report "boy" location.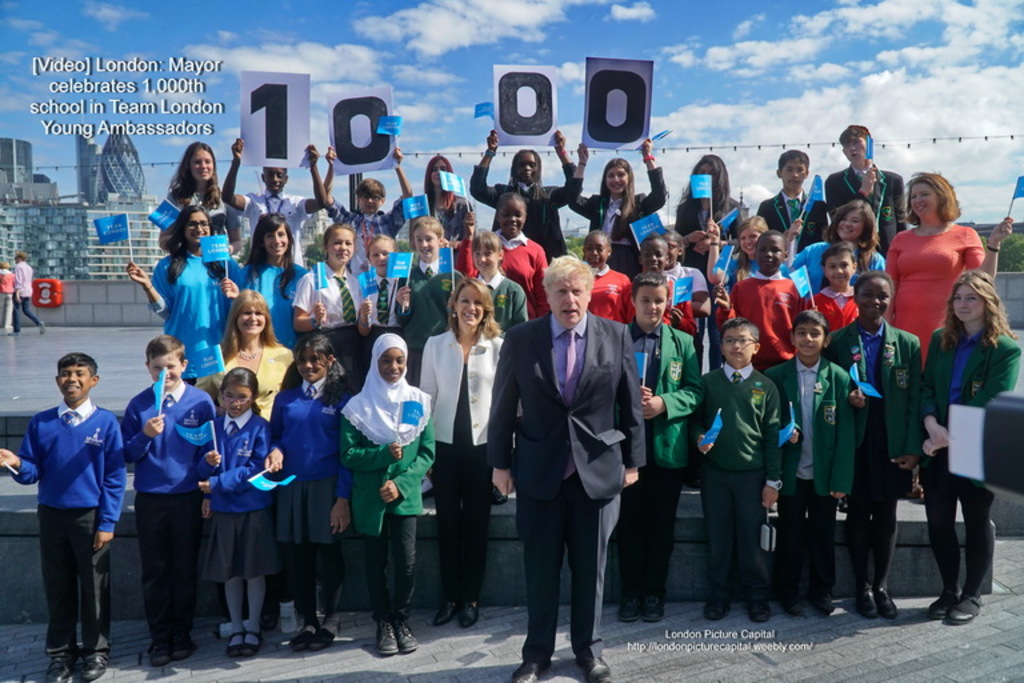
Report: detection(11, 399, 129, 646).
